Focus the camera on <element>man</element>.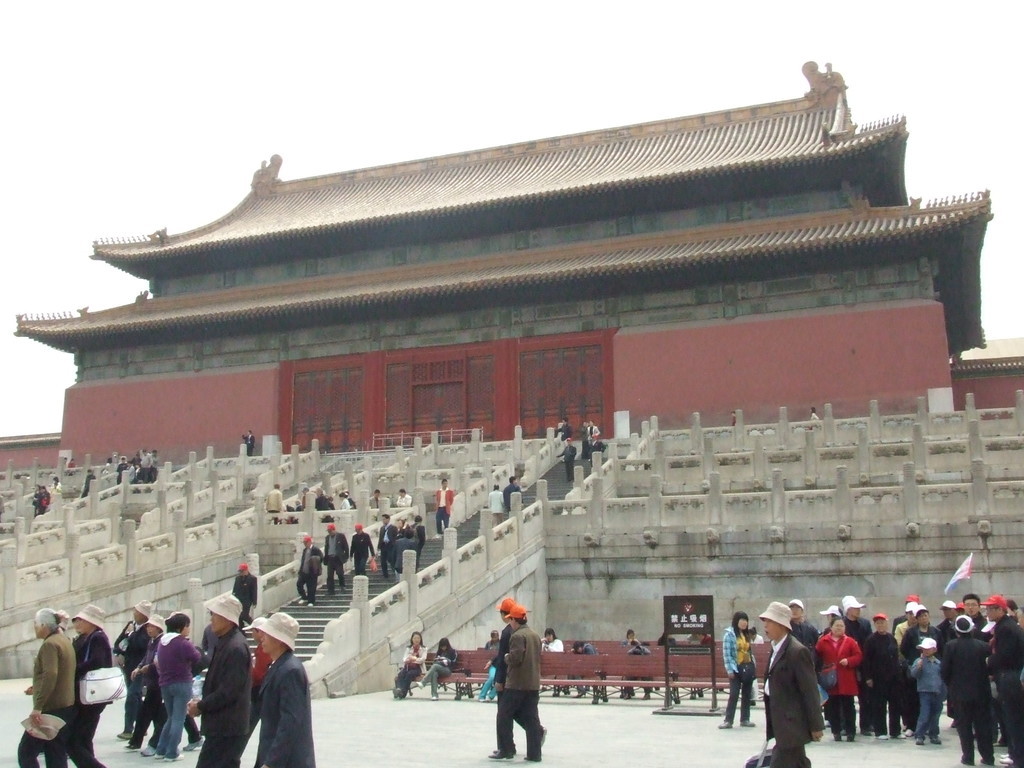
Focus region: locate(897, 609, 937, 734).
